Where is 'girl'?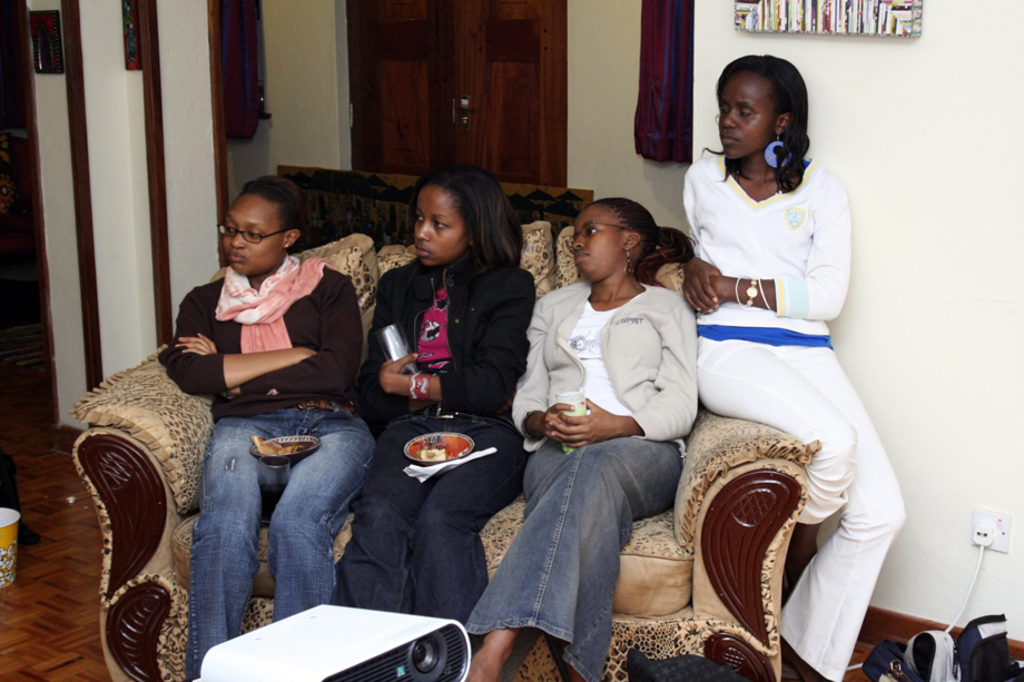
(465, 196, 699, 681).
